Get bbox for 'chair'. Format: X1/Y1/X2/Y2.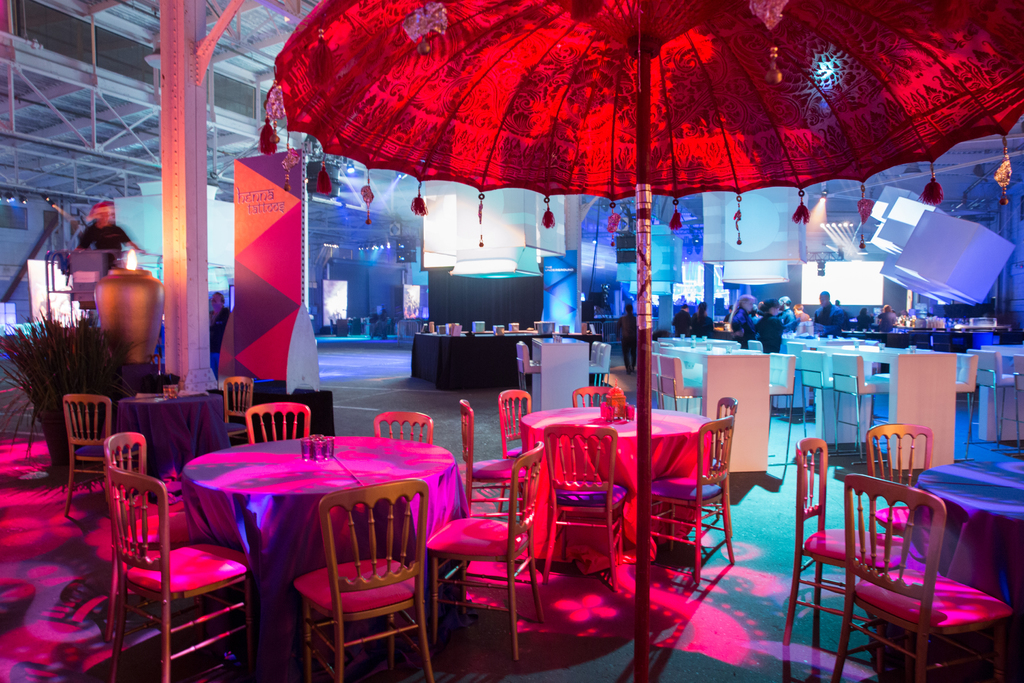
765/349/797/467.
